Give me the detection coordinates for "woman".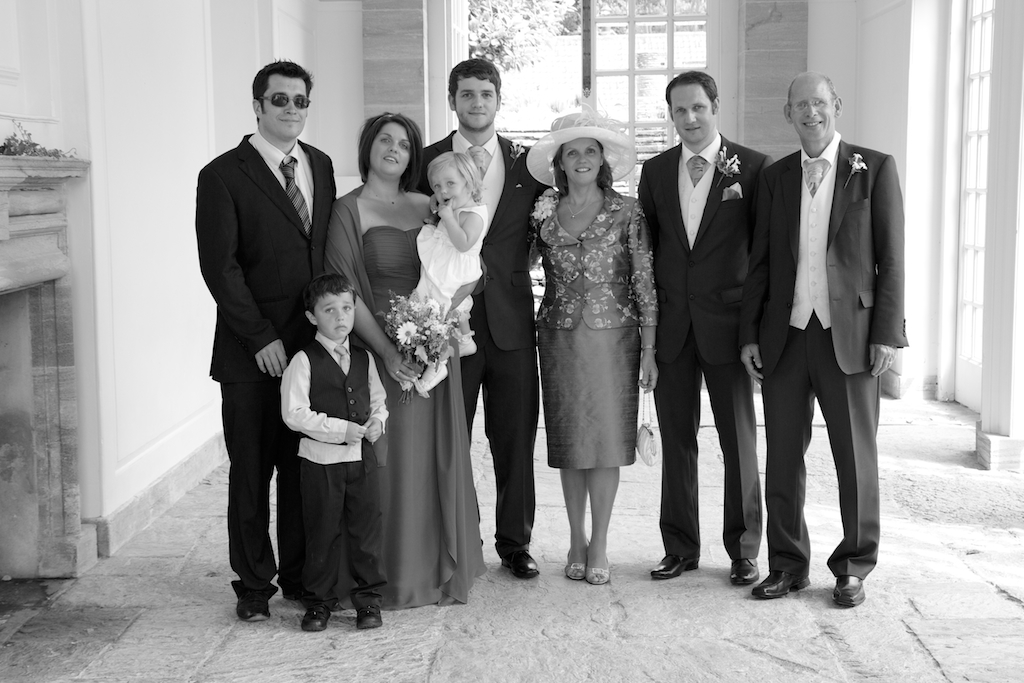
(314, 97, 489, 618).
